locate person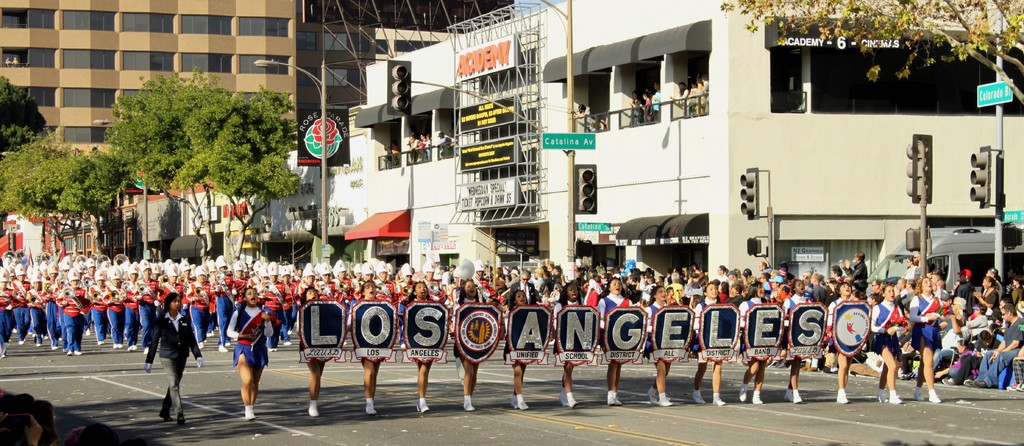
<bbox>778, 276, 817, 401</bbox>
